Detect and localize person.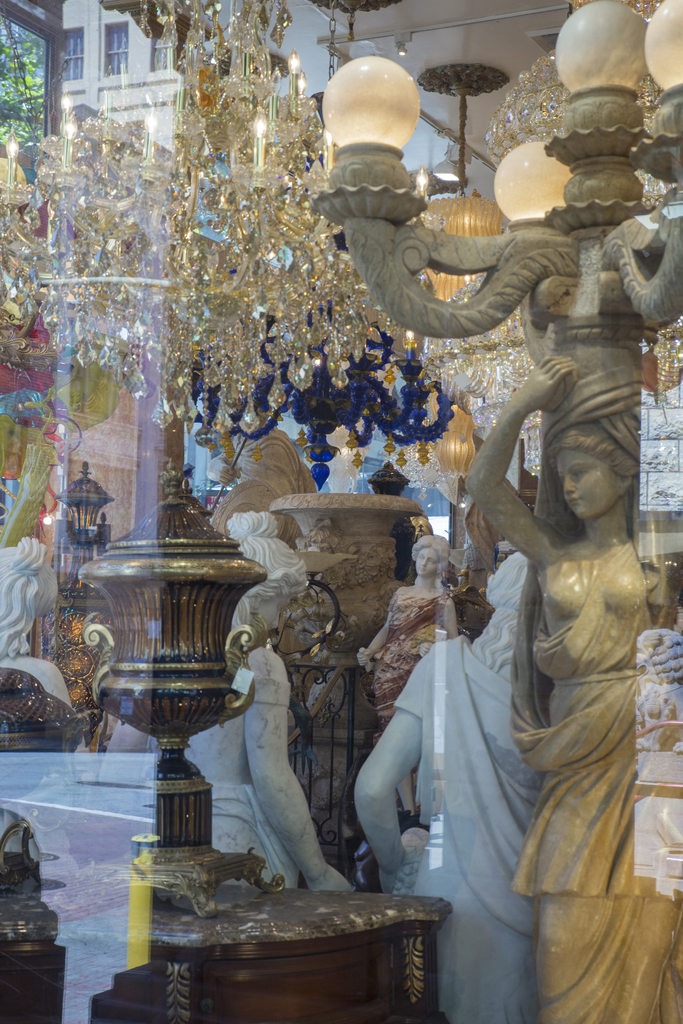
Localized at select_region(181, 507, 351, 893).
